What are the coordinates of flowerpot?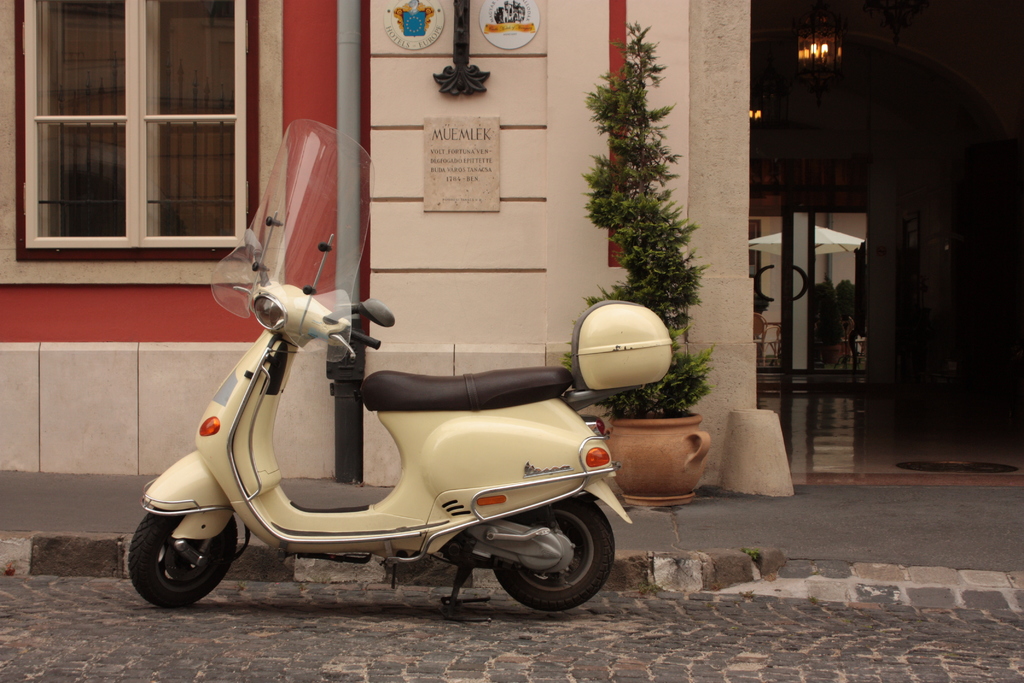
box=[632, 428, 735, 509].
